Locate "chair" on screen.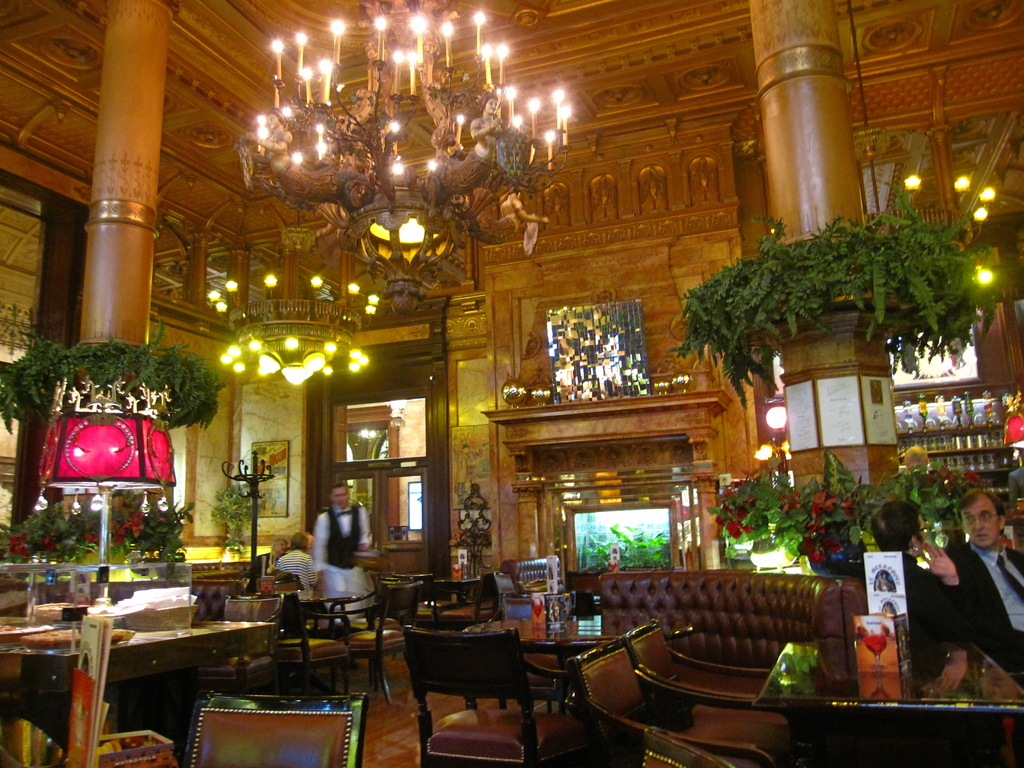
On screen at <region>494, 573, 514, 616</region>.
